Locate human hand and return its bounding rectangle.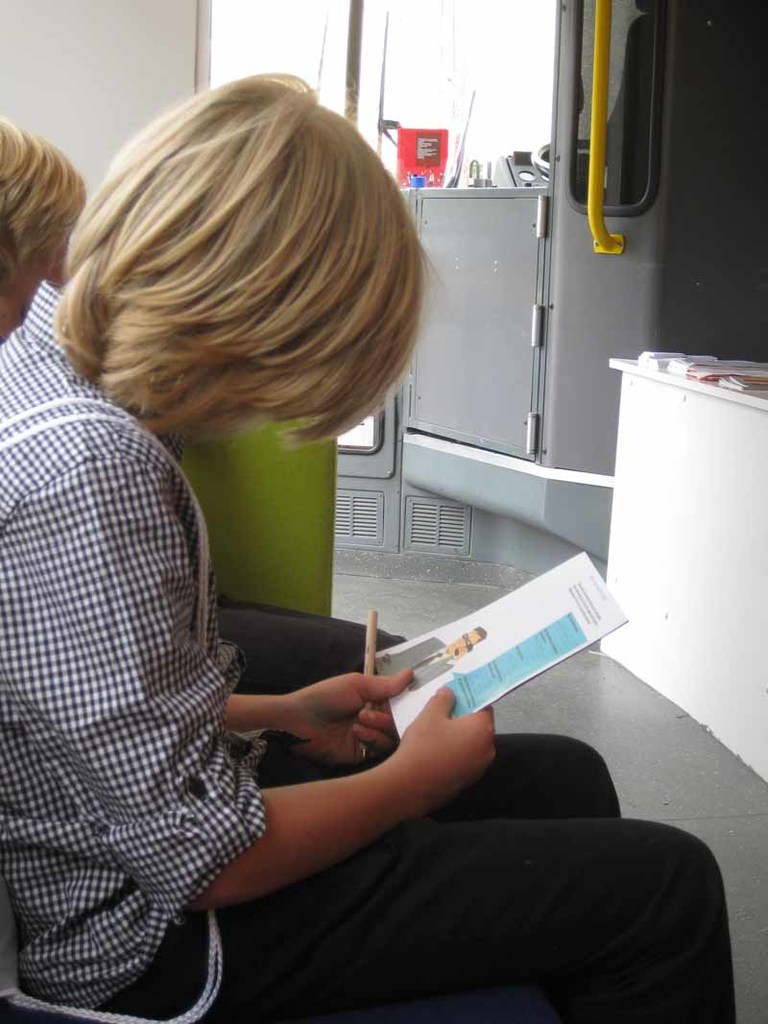
[x1=236, y1=646, x2=447, y2=773].
